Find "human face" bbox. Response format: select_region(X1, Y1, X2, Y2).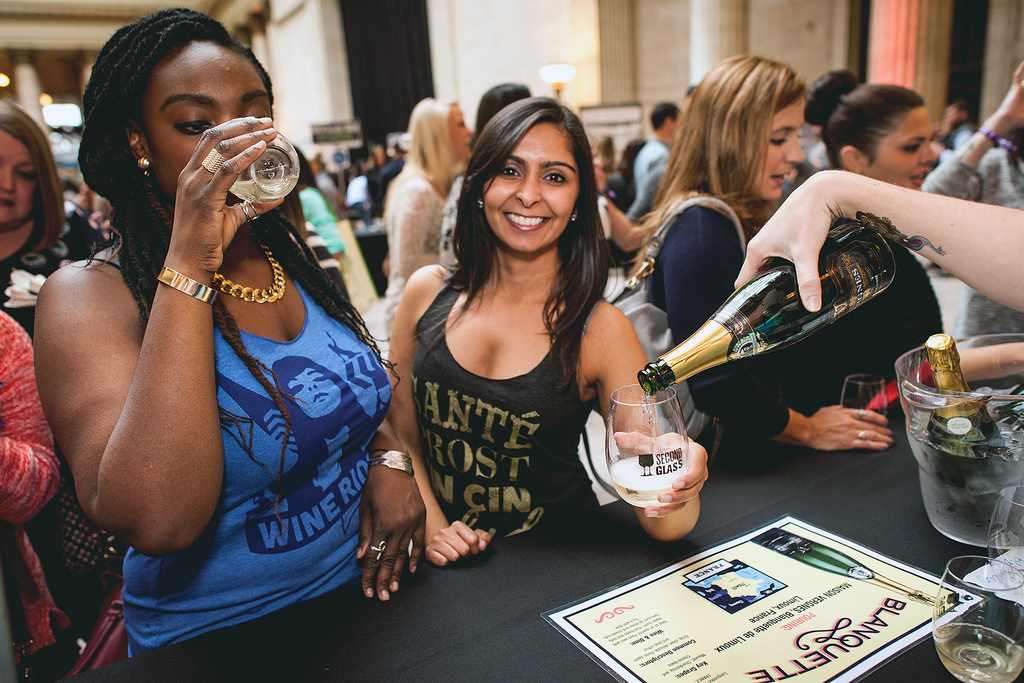
select_region(0, 132, 34, 224).
